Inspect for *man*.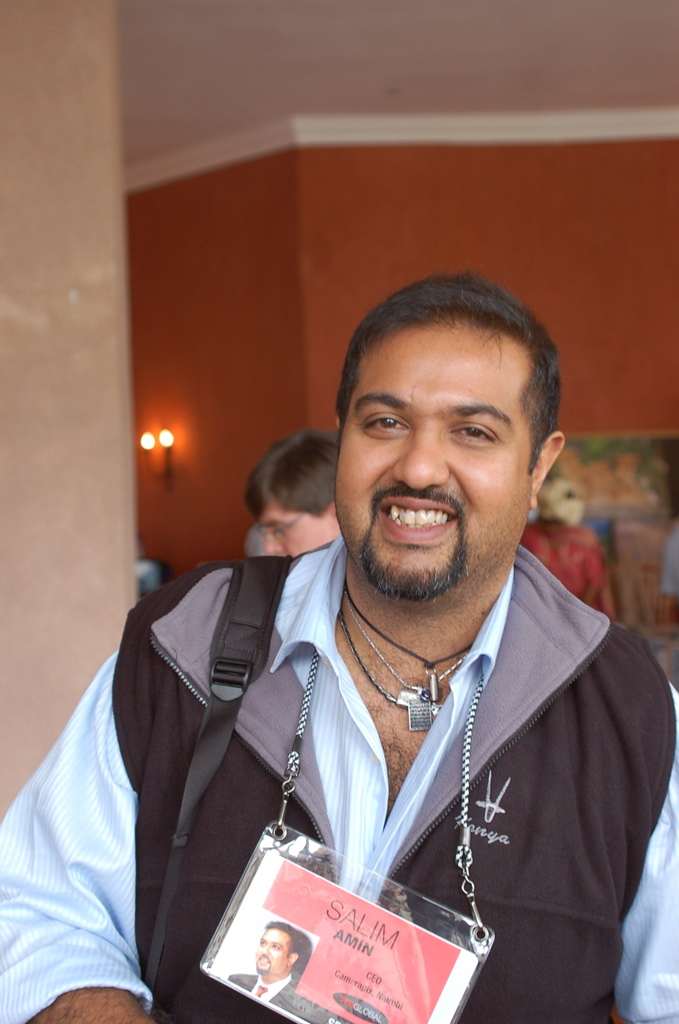
Inspection: (x1=124, y1=255, x2=673, y2=1019).
